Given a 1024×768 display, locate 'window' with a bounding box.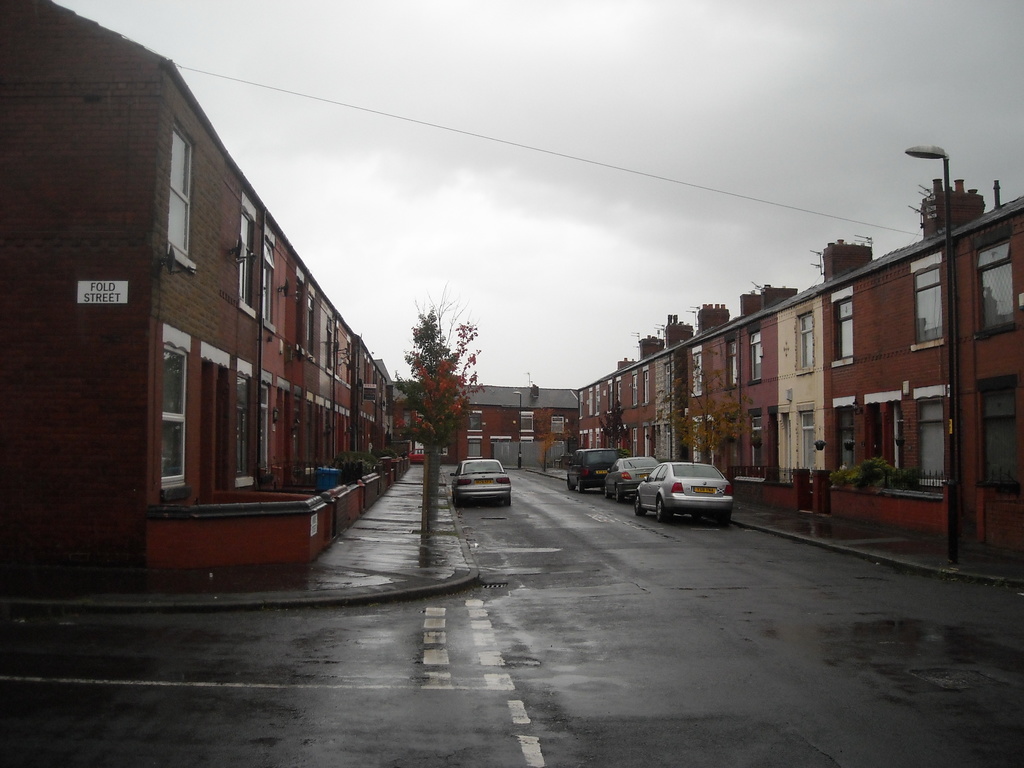
Located: rect(831, 291, 860, 366).
